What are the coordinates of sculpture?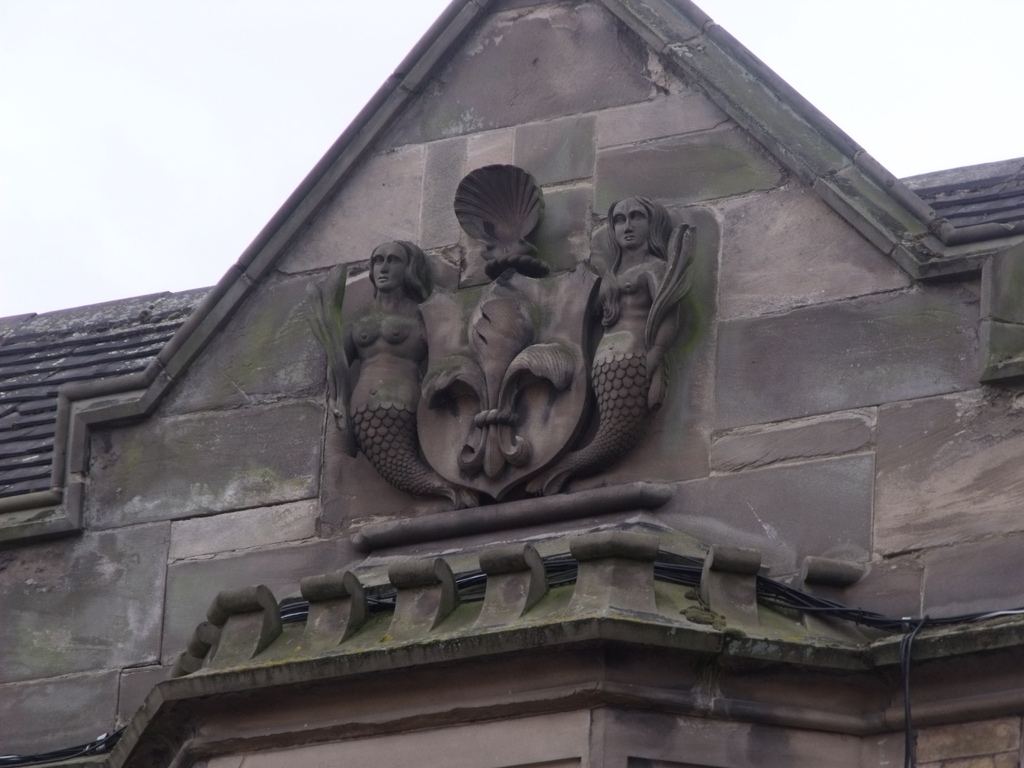
{"left": 327, "top": 244, "right": 483, "bottom": 503}.
